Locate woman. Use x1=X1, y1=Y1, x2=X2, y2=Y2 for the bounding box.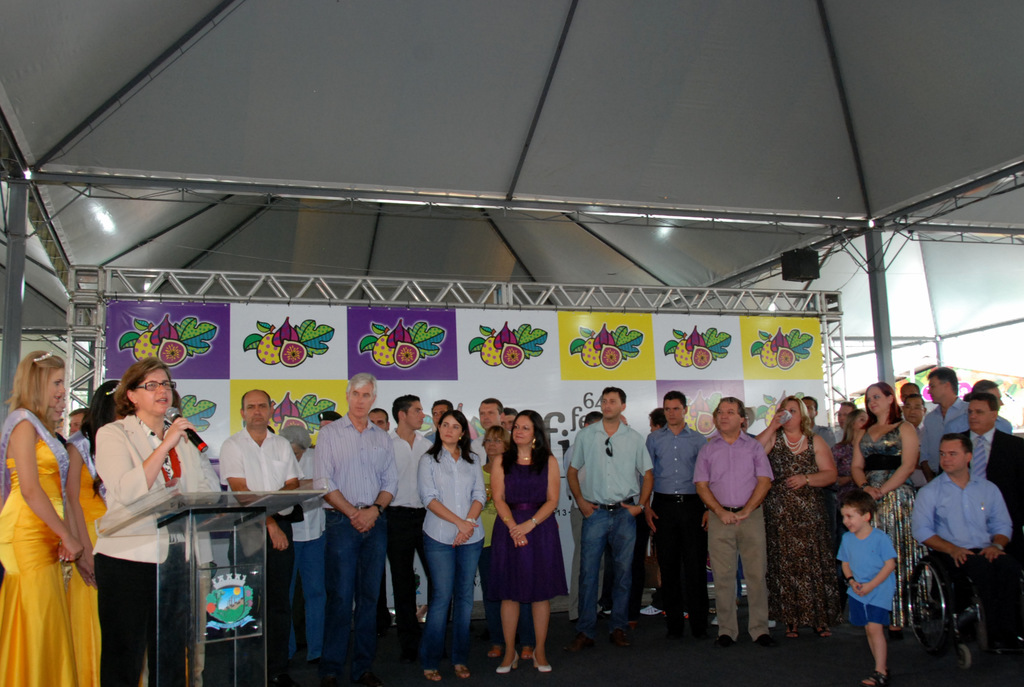
x1=277, y1=423, x2=326, y2=670.
